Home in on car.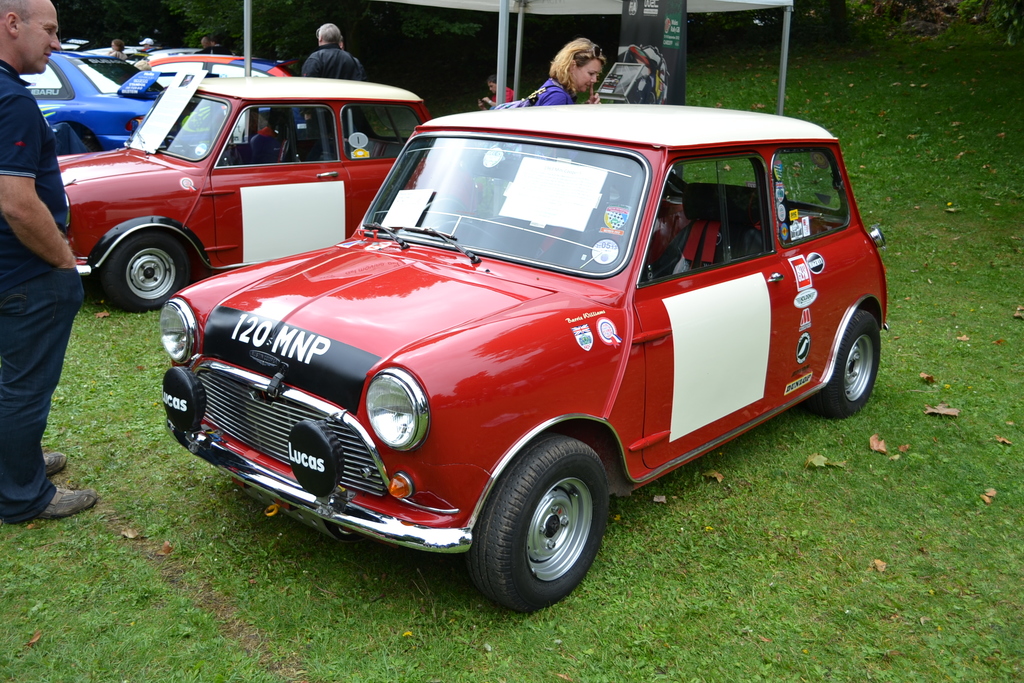
Homed in at [left=154, top=90, right=874, bottom=618].
